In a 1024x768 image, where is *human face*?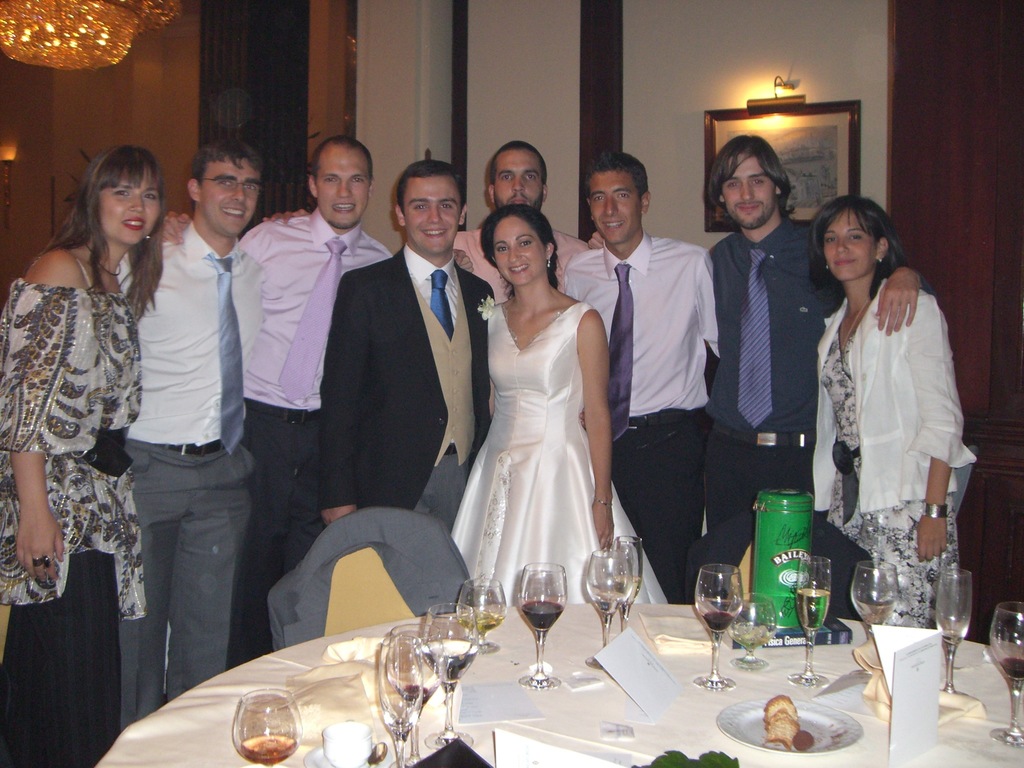
l=592, t=175, r=639, b=245.
